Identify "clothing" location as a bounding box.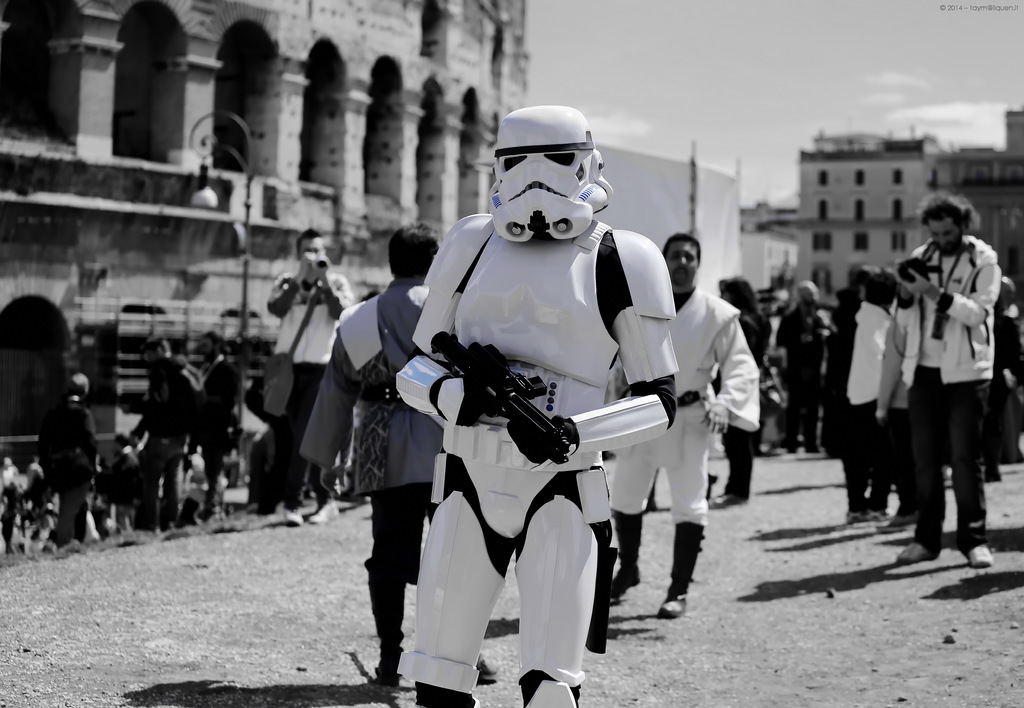
<box>897,189,1010,558</box>.
